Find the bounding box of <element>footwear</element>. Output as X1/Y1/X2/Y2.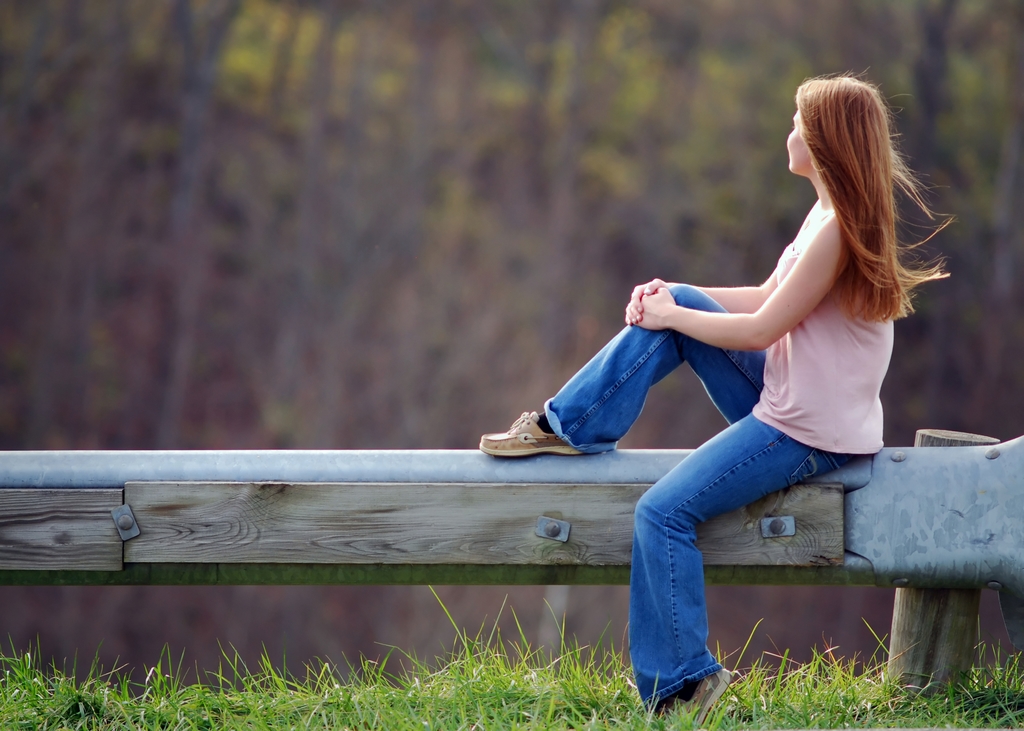
492/405/584/472.
